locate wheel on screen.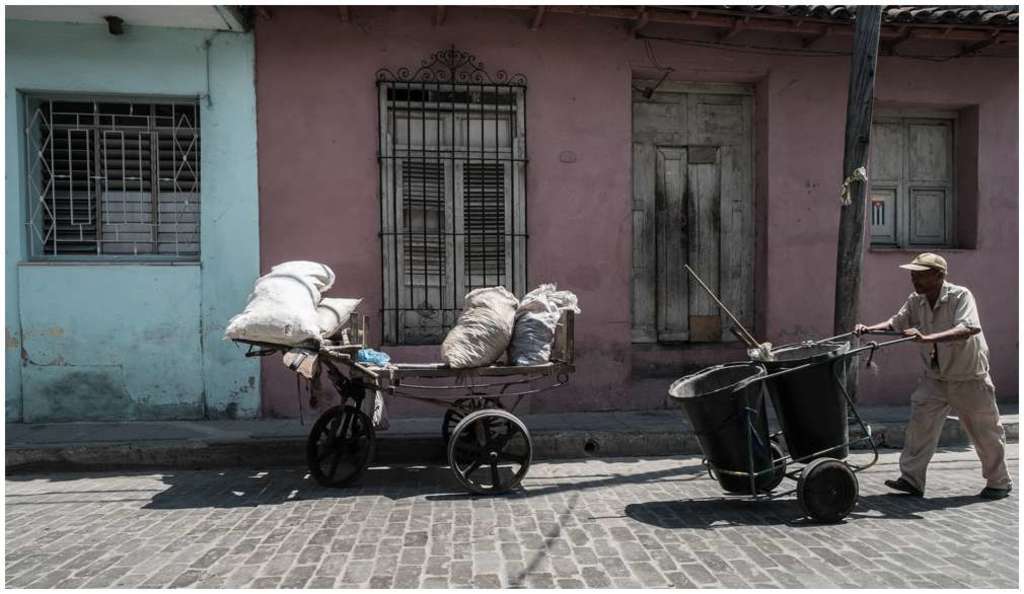
On screen at <region>441, 390, 509, 449</region>.
